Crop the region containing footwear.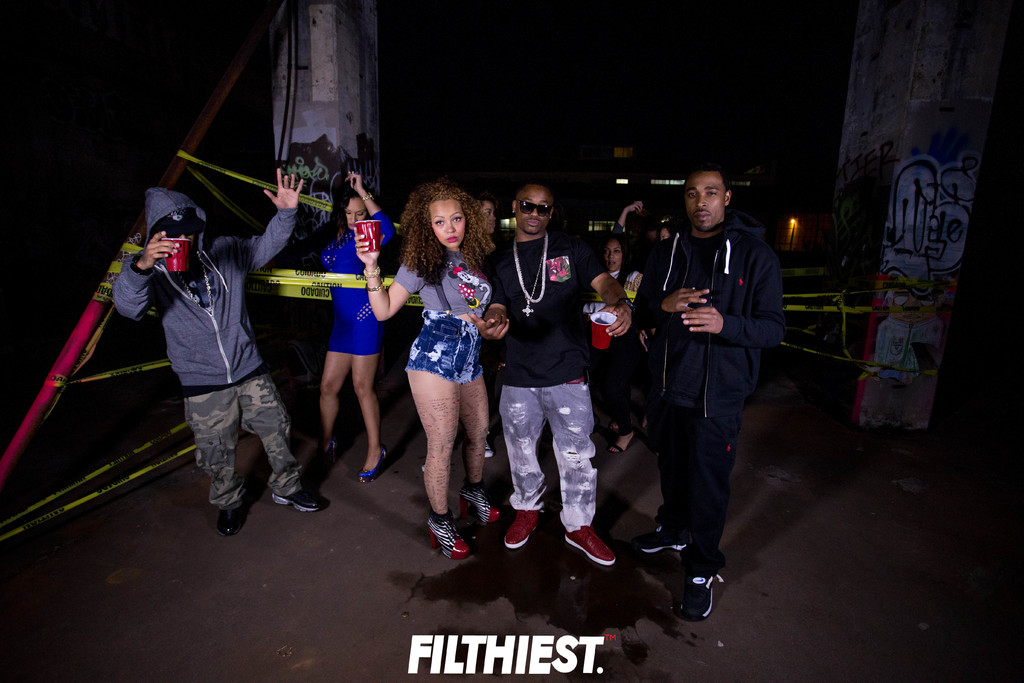
Crop region: 458:484:501:526.
